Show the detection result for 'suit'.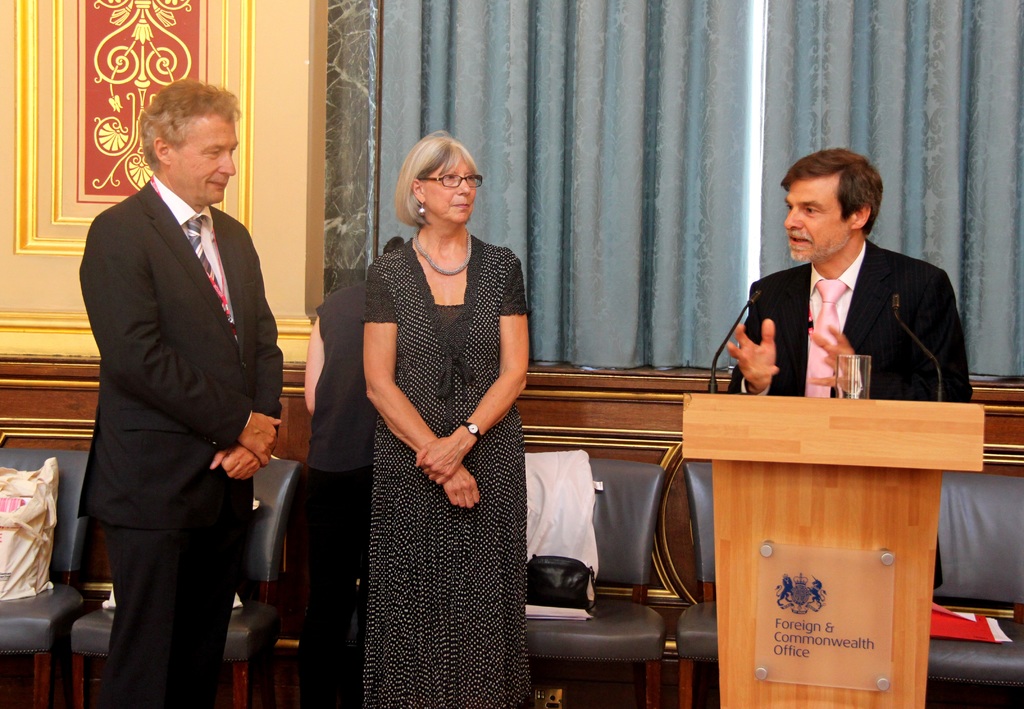
[713,229,958,416].
